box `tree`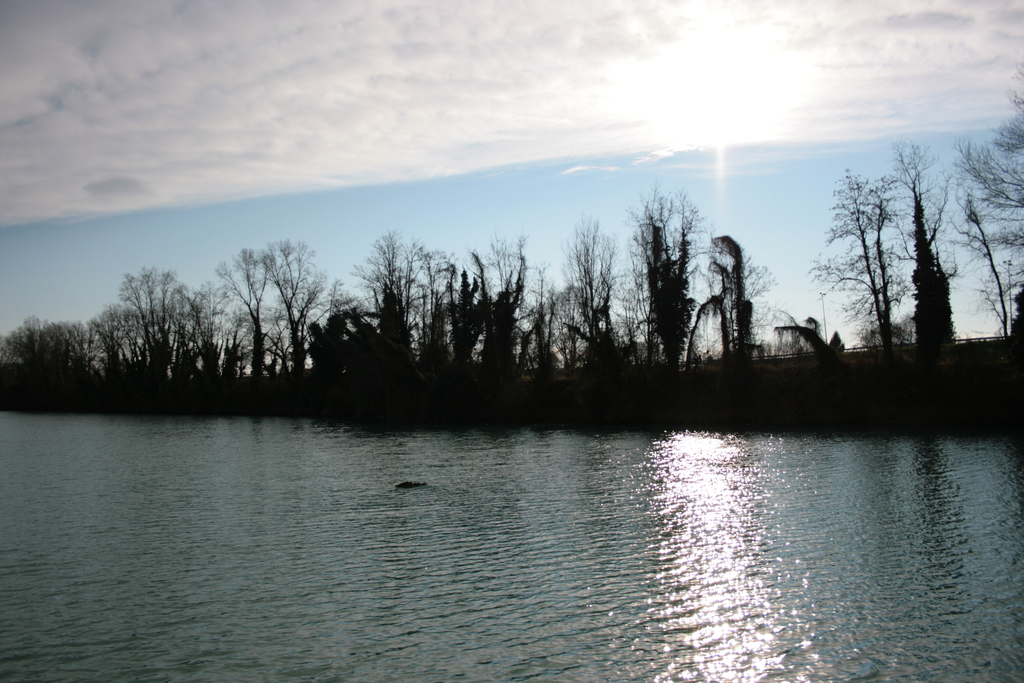
bbox(806, 163, 906, 344)
